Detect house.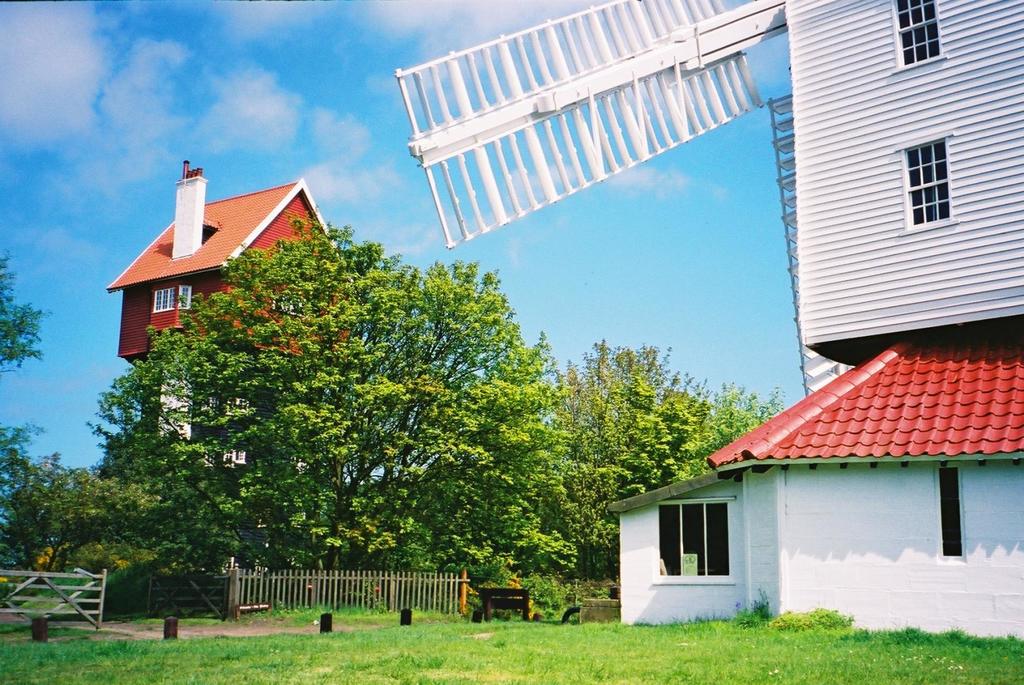
Detected at crop(609, 315, 1023, 651).
